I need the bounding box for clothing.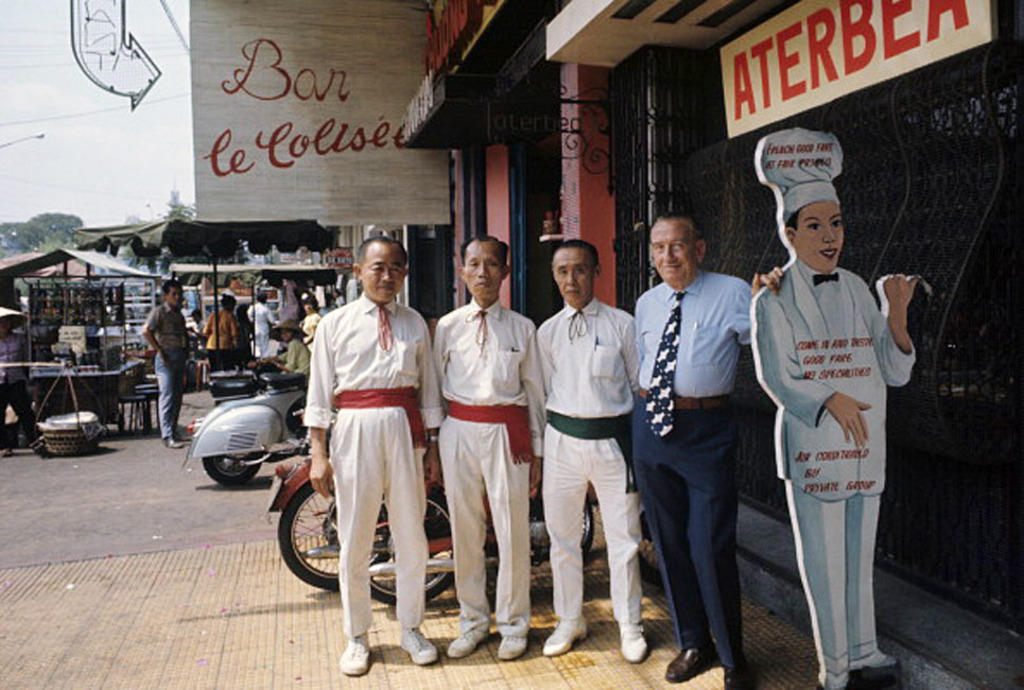
Here it is: rect(134, 301, 195, 433).
